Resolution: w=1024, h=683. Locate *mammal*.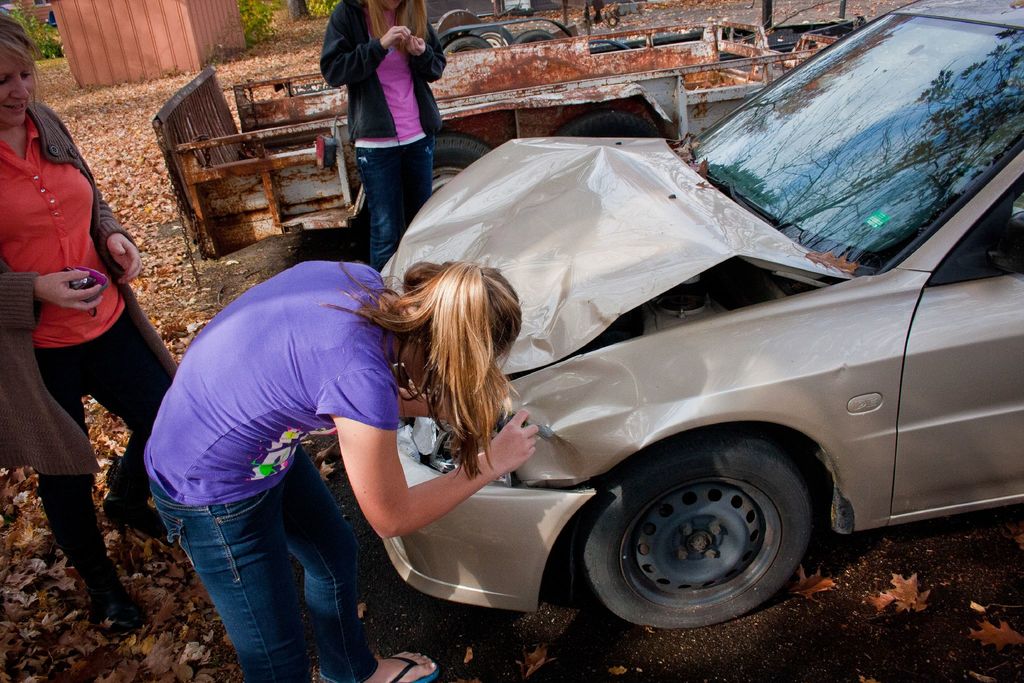
x1=322, y1=0, x2=444, y2=268.
